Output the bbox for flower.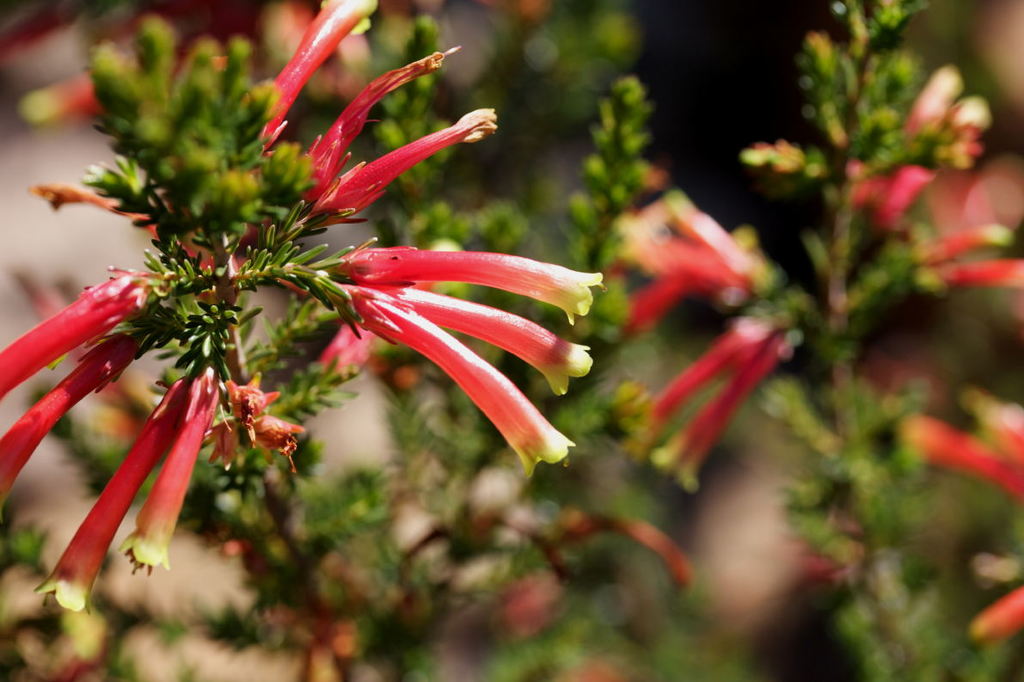
(left=353, top=300, right=571, bottom=484).
